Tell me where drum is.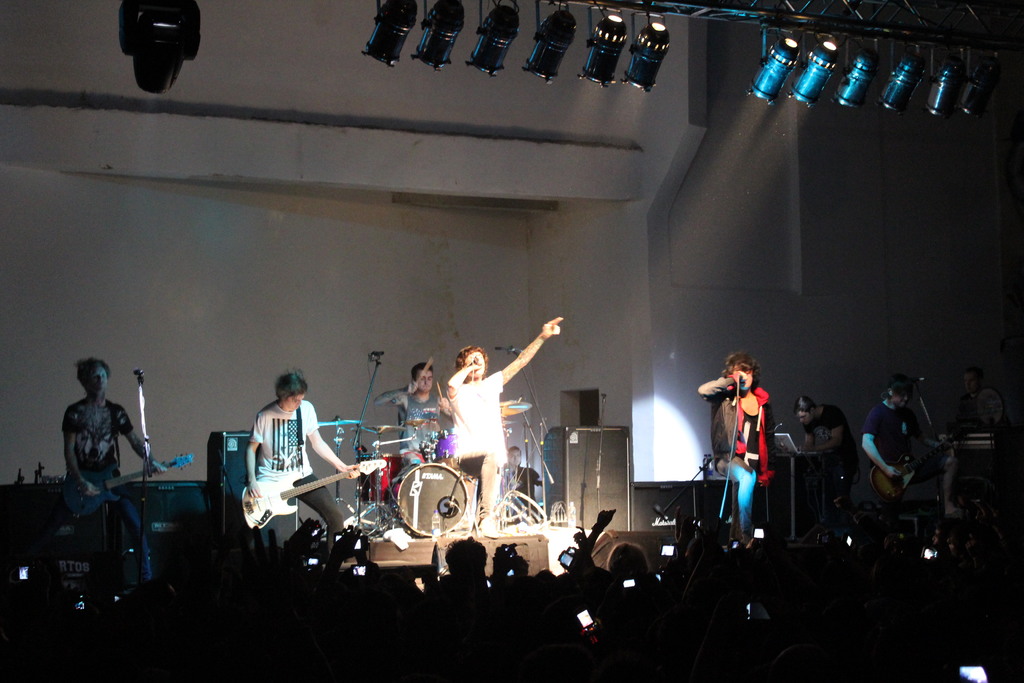
drum is at crop(358, 454, 403, 506).
